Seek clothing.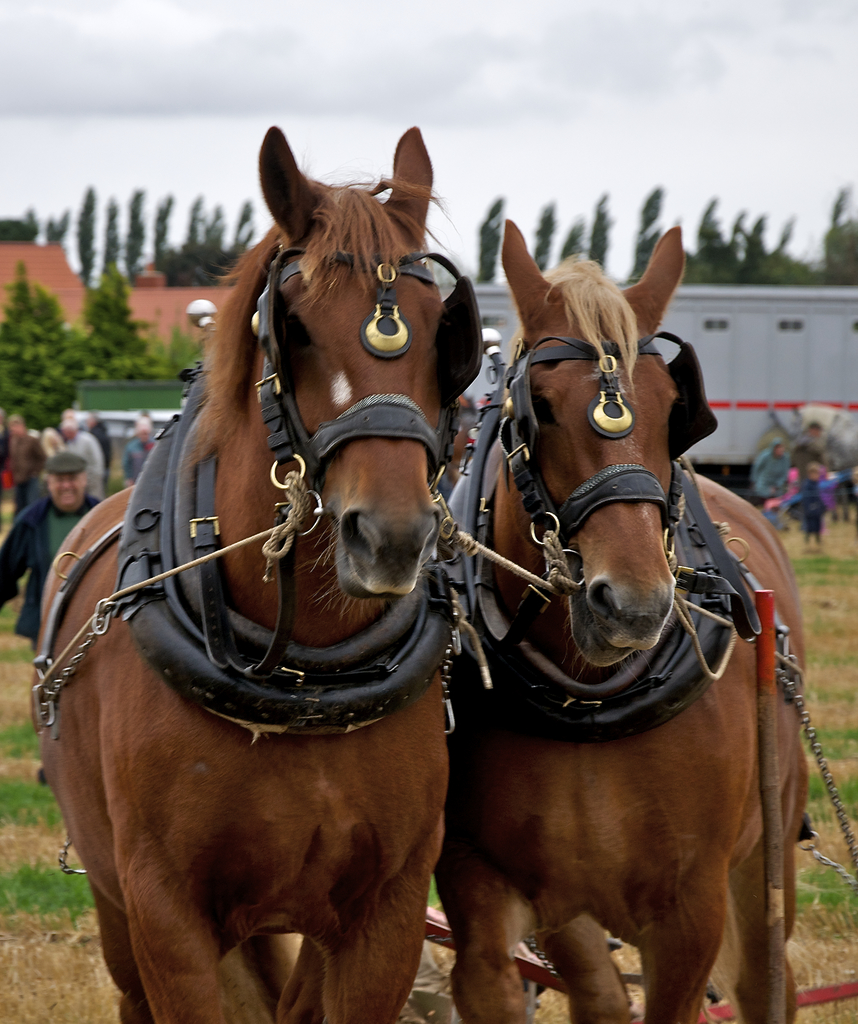
locate(125, 437, 157, 481).
